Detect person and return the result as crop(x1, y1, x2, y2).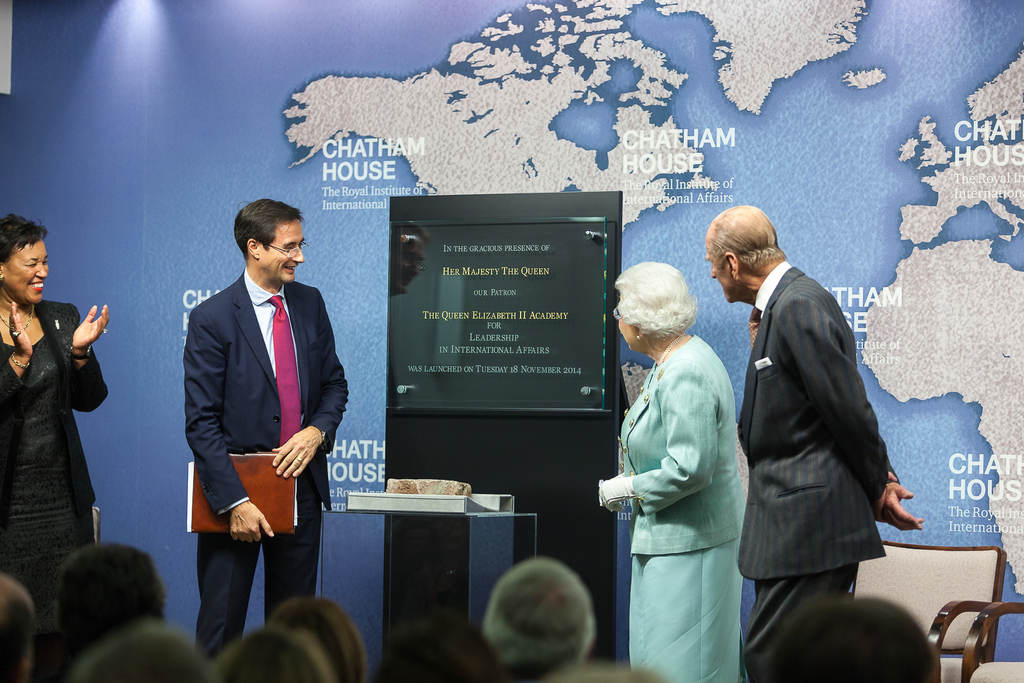
crop(60, 541, 168, 682).
